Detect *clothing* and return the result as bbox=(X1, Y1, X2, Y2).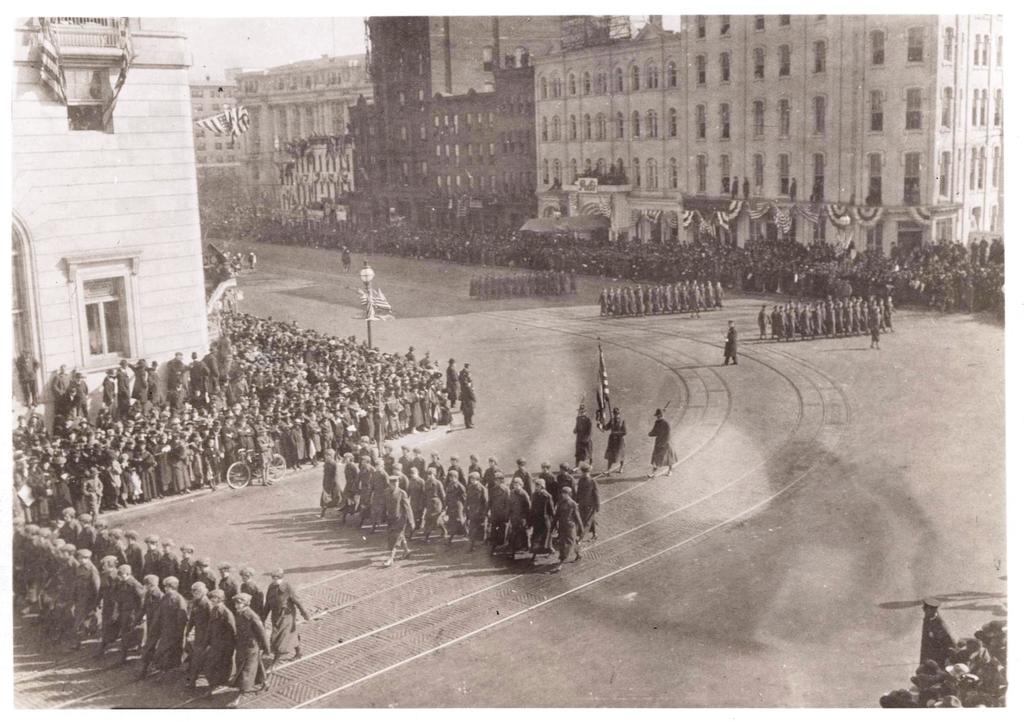
bbox=(311, 419, 323, 465).
